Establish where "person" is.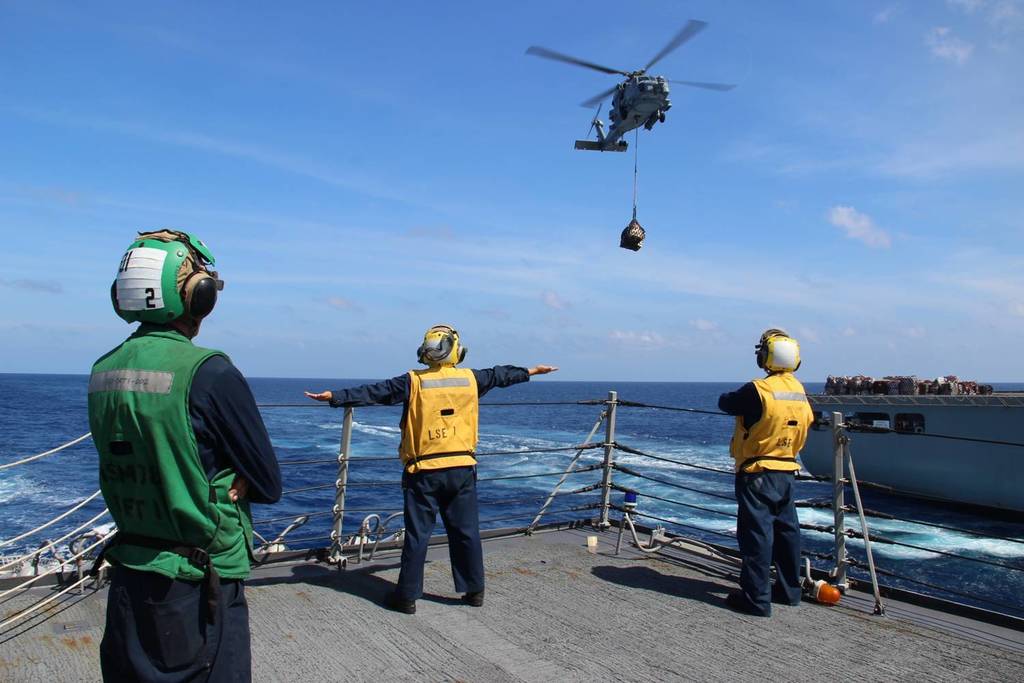
Established at pyautogui.locateOnScreen(727, 305, 839, 615).
